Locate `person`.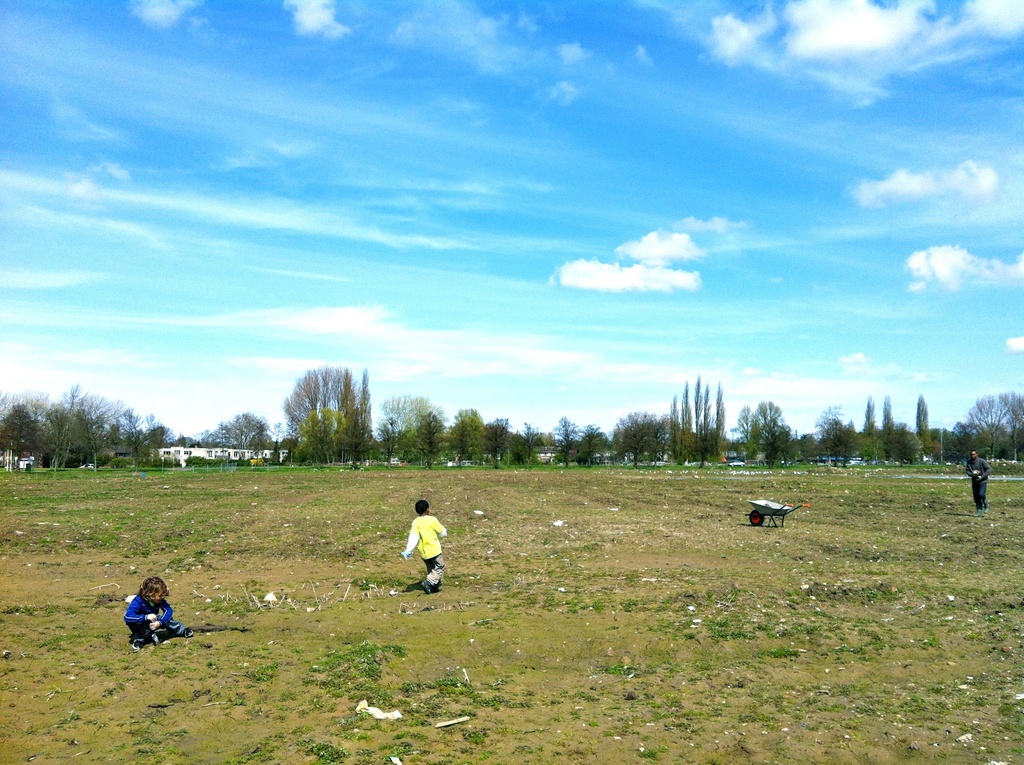
Bounding box: [397, 500, 458, 593].
